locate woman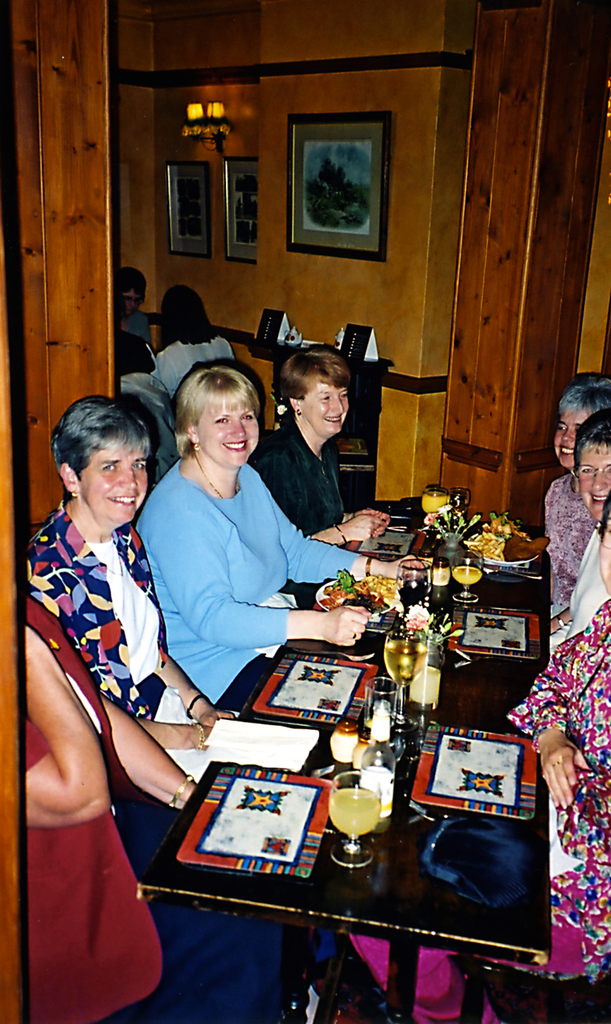
<region>350, 495, 610, 1023</region>
